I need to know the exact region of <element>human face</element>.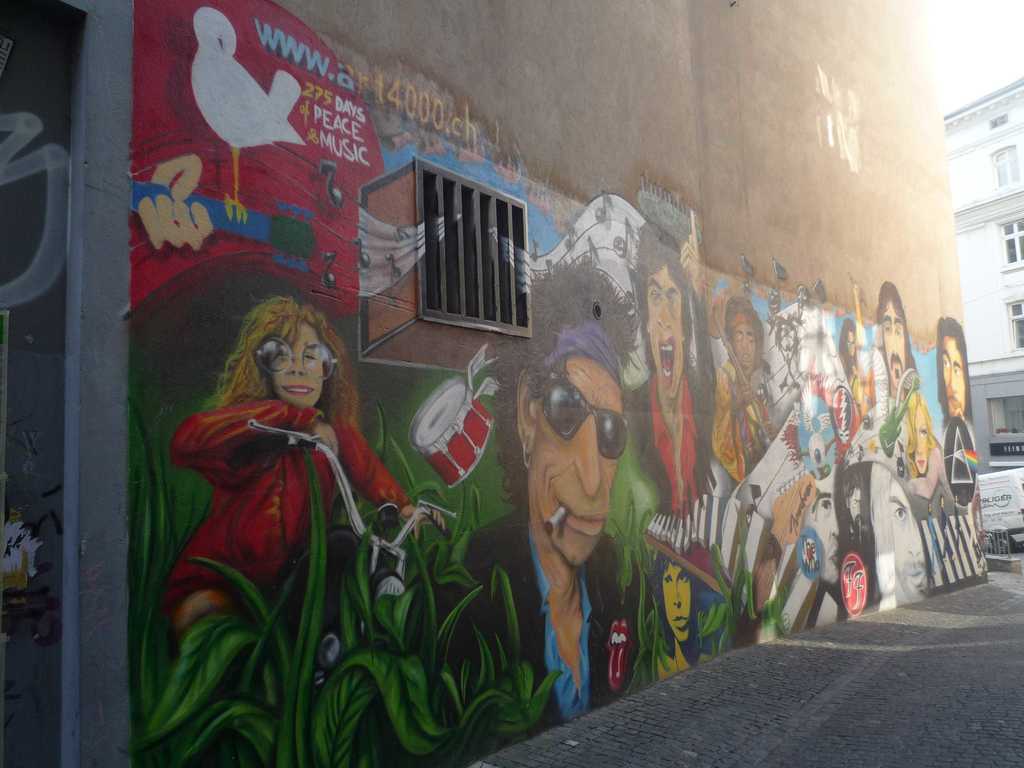
Region: (left=257, top=319, right=330, bottom=406).
